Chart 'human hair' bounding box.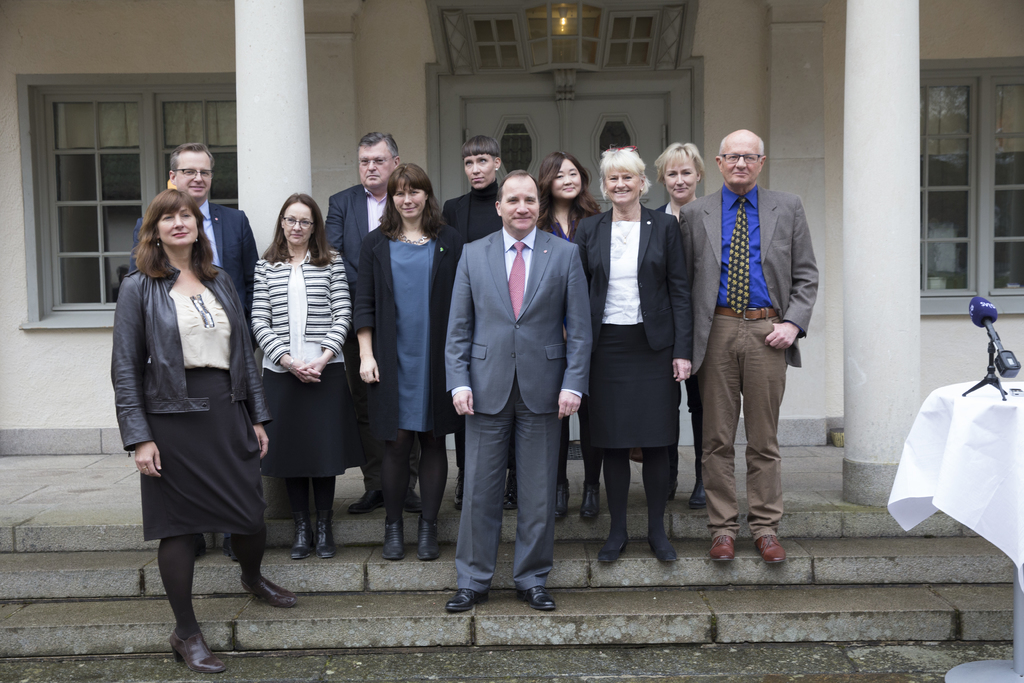
Charted: 263/195/334/267.
